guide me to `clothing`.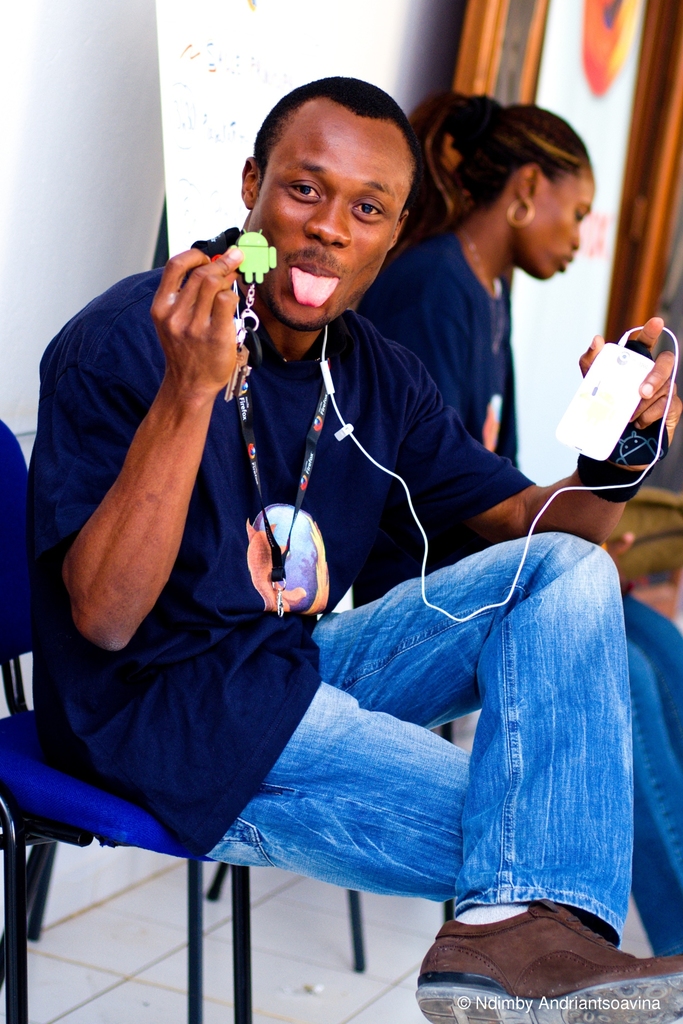
Guidance: (x1=626, y1=600, x2=682, y2=965).
